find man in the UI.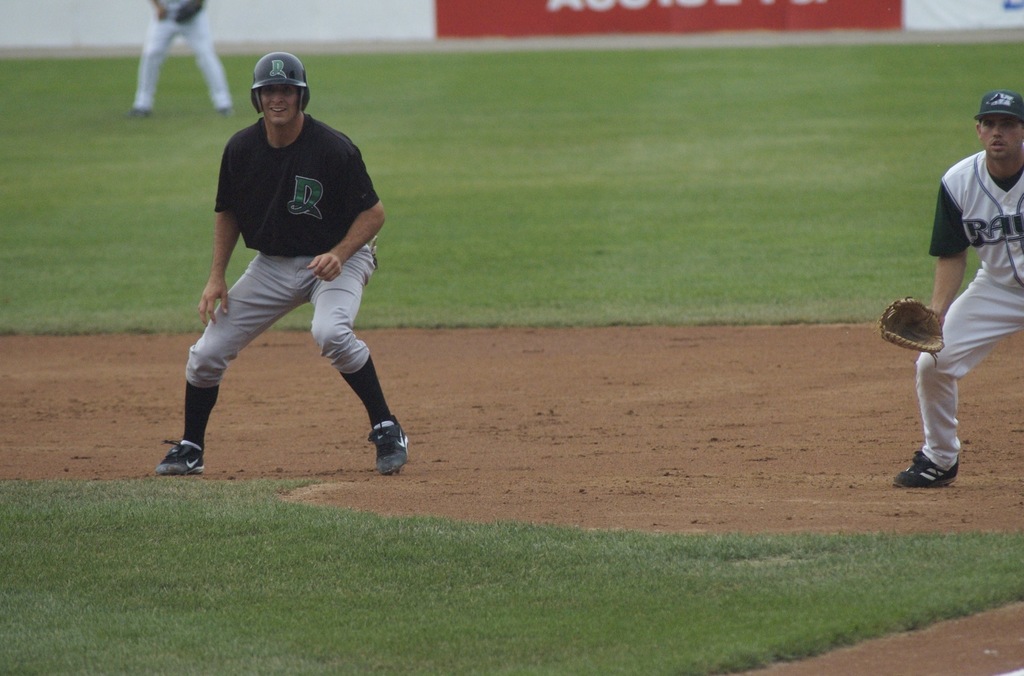
UI element at crop(128, 0, 238, 120).
